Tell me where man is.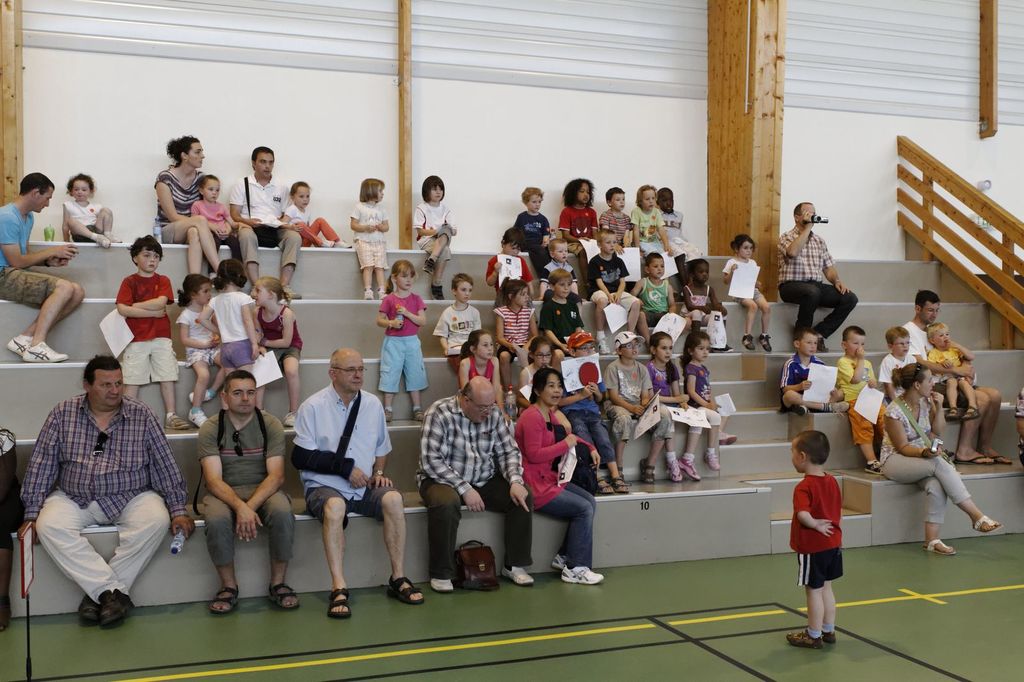
man is at 225 148 301 301.
